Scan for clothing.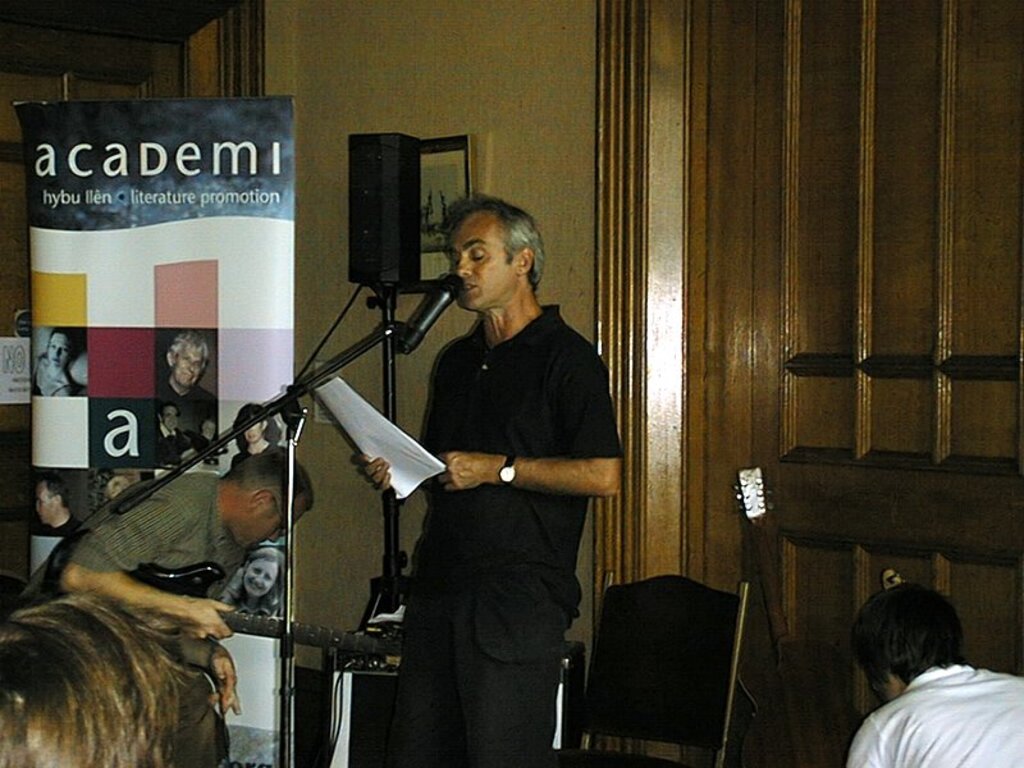
Scan result: [left=19, top=470, right=248, bottom=666].
